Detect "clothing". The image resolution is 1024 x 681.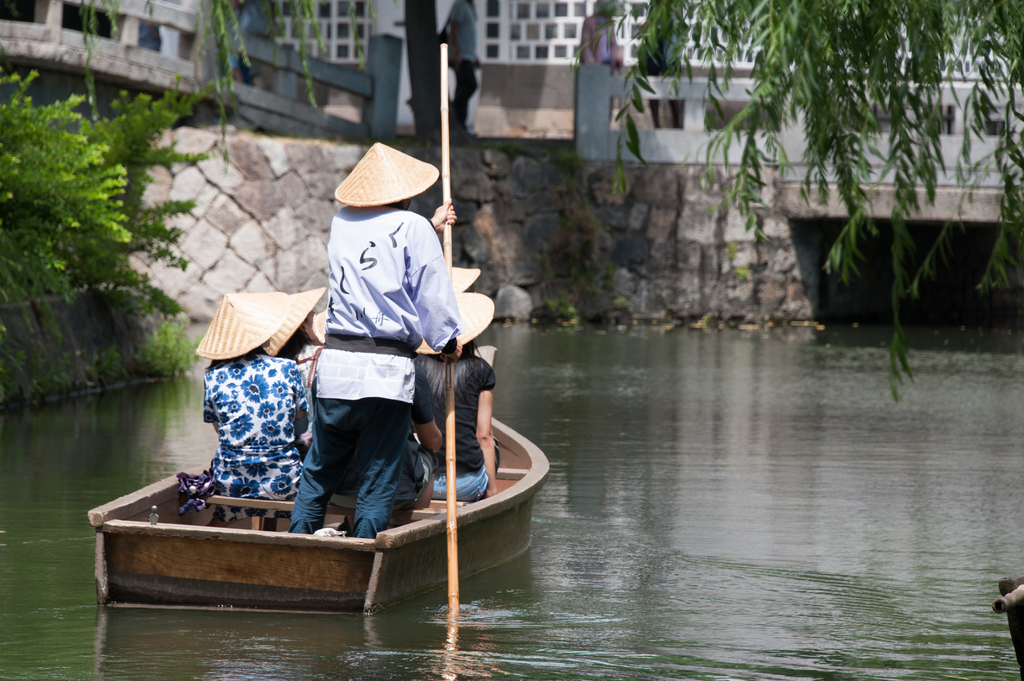
{"left": 225, "top": 0, "right": 270, "bottom": 77}.
